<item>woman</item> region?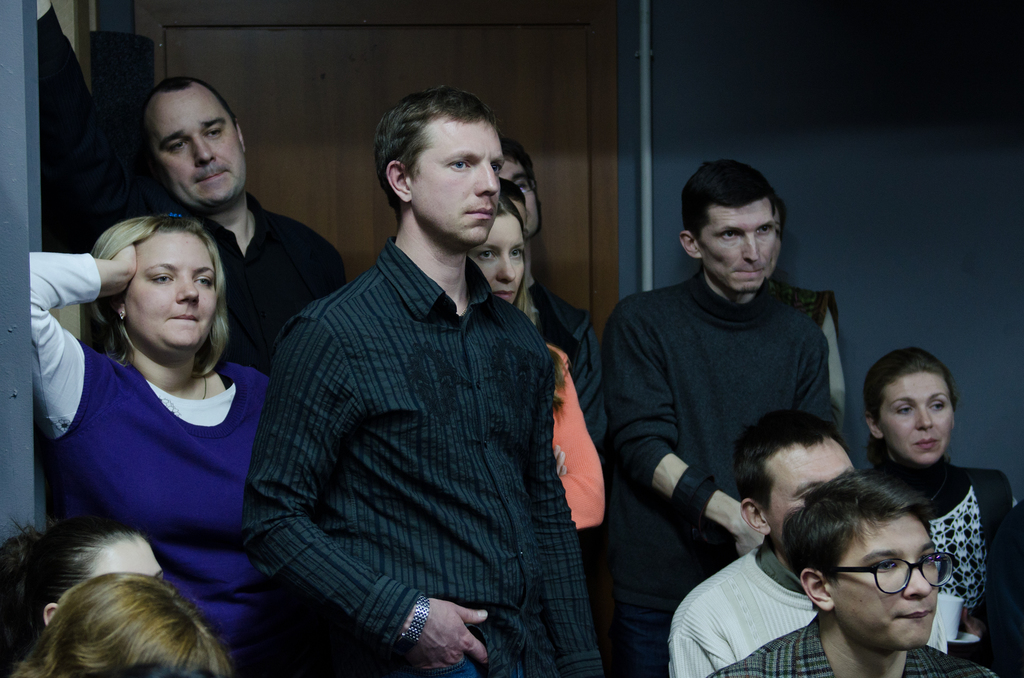
(0,512,166,638)
